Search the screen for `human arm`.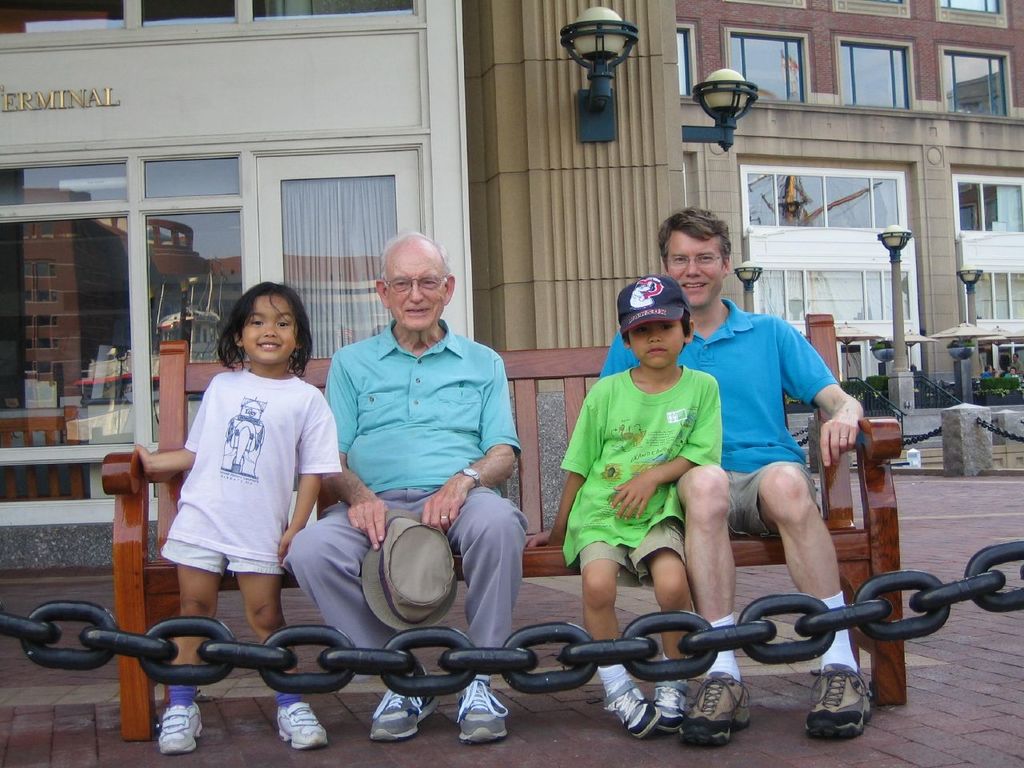
Found at left=303, top=365, right=369, bottom=545.
